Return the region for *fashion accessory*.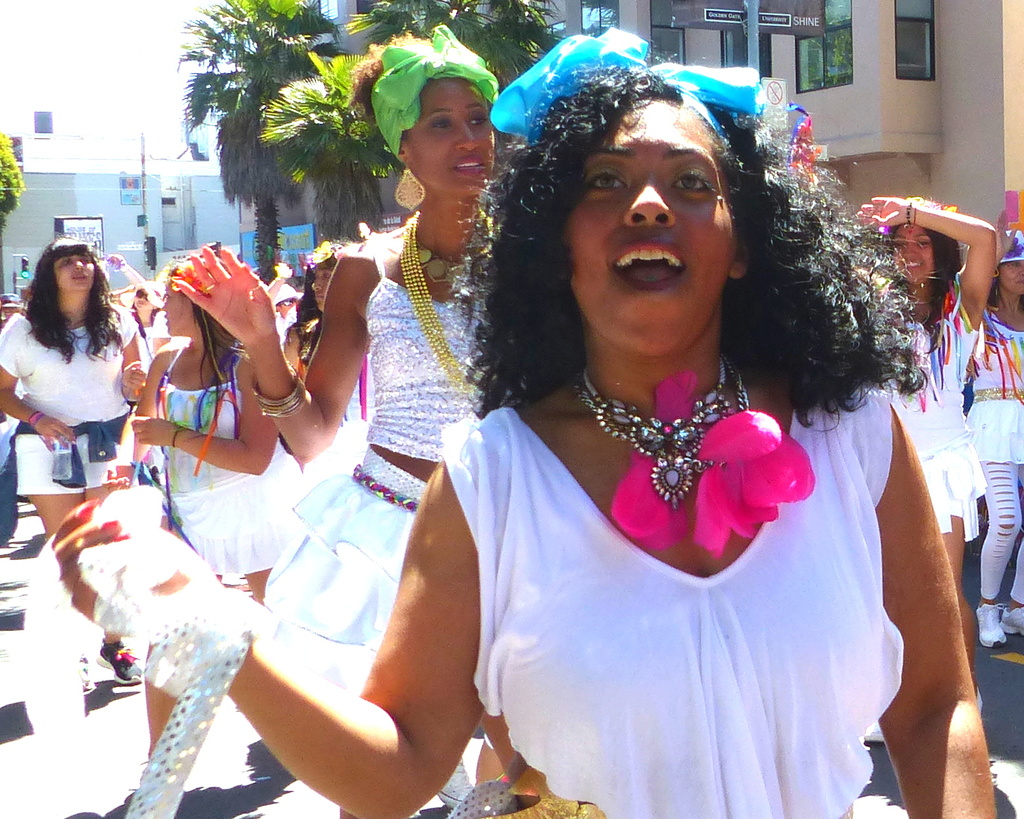
bbox(434, 759, 478, 810).
